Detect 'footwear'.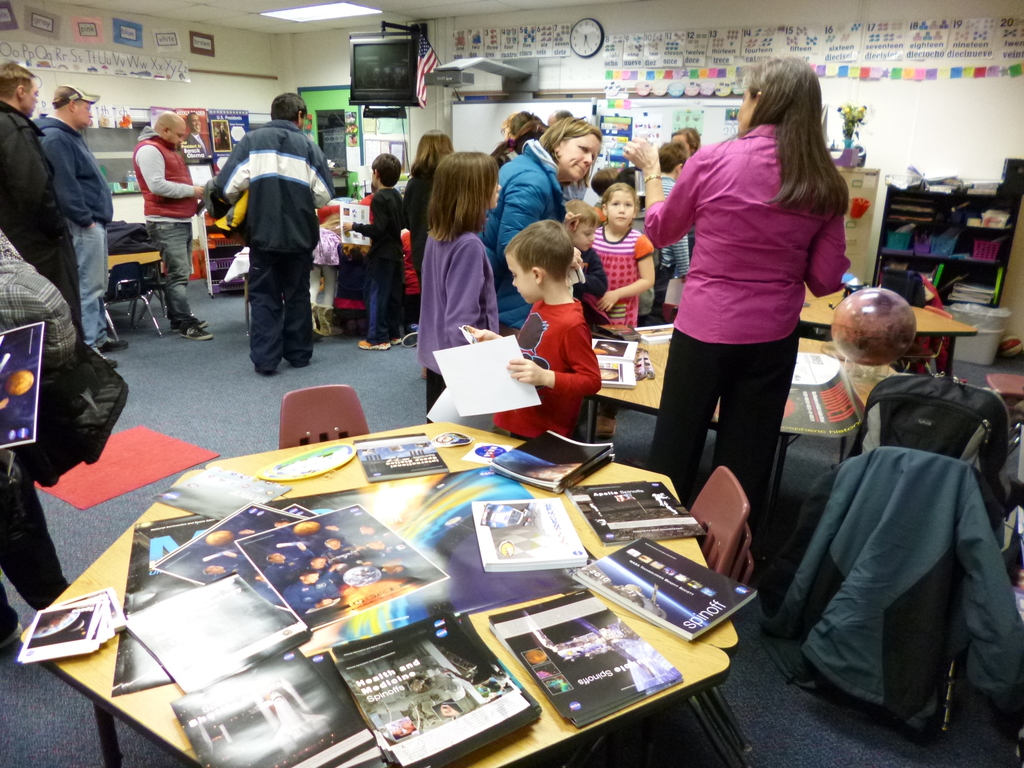
Detected at (1, 627, 28, 651).
